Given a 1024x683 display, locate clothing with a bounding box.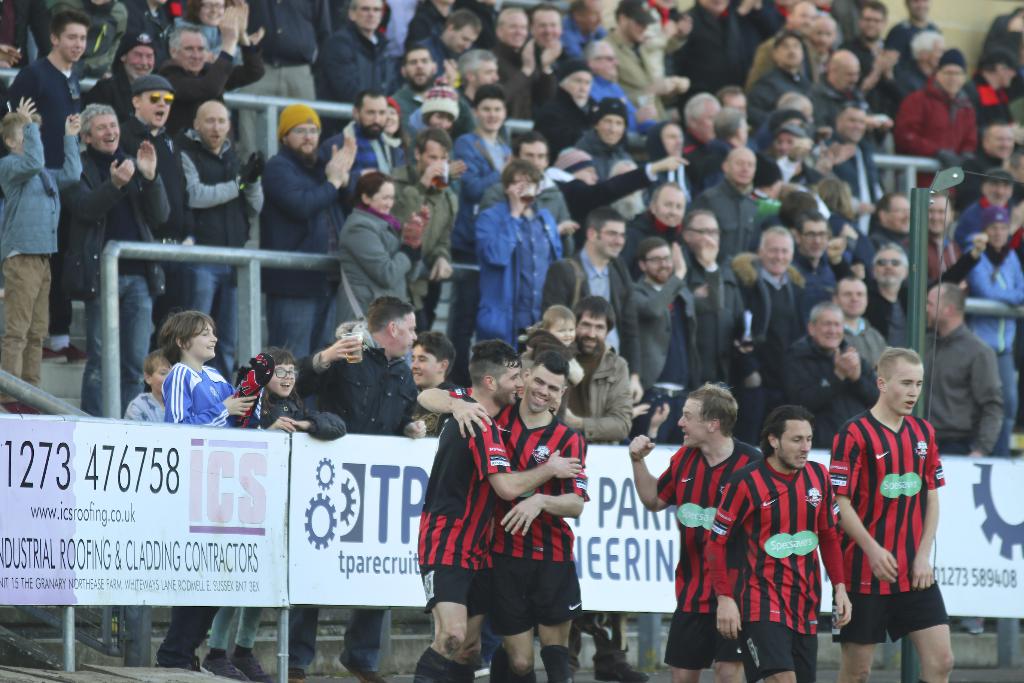
Located: (left=564, top=345, right=636, bottom=445).
